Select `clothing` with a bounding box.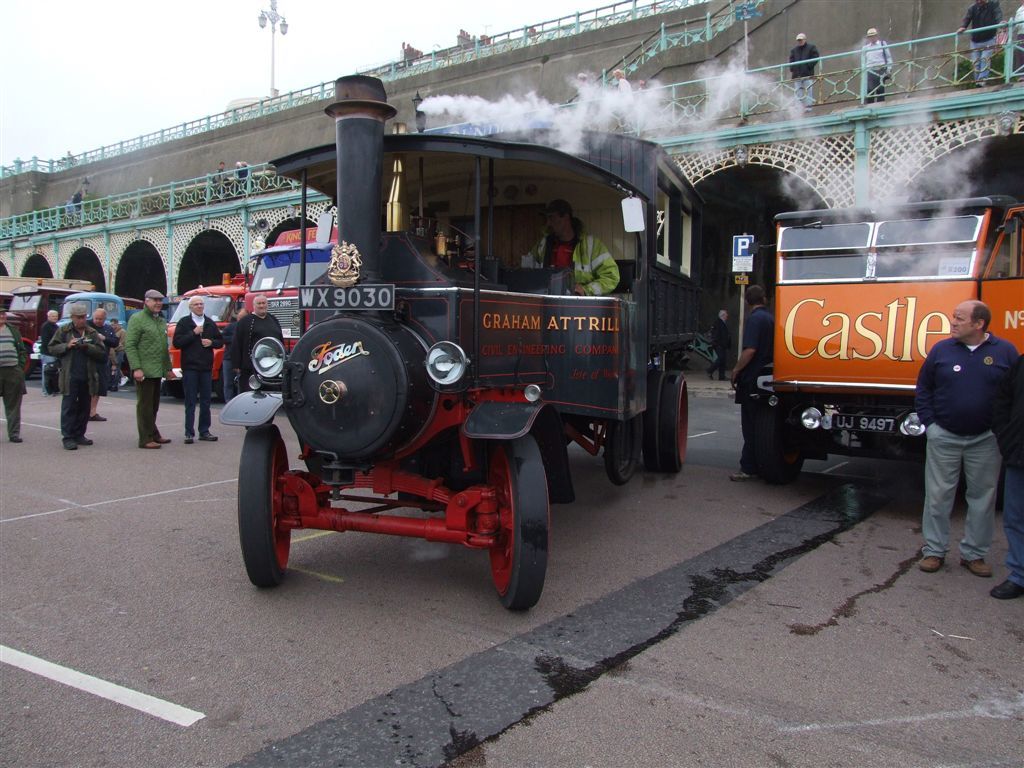
select_region(231, 312, 280, 389).
